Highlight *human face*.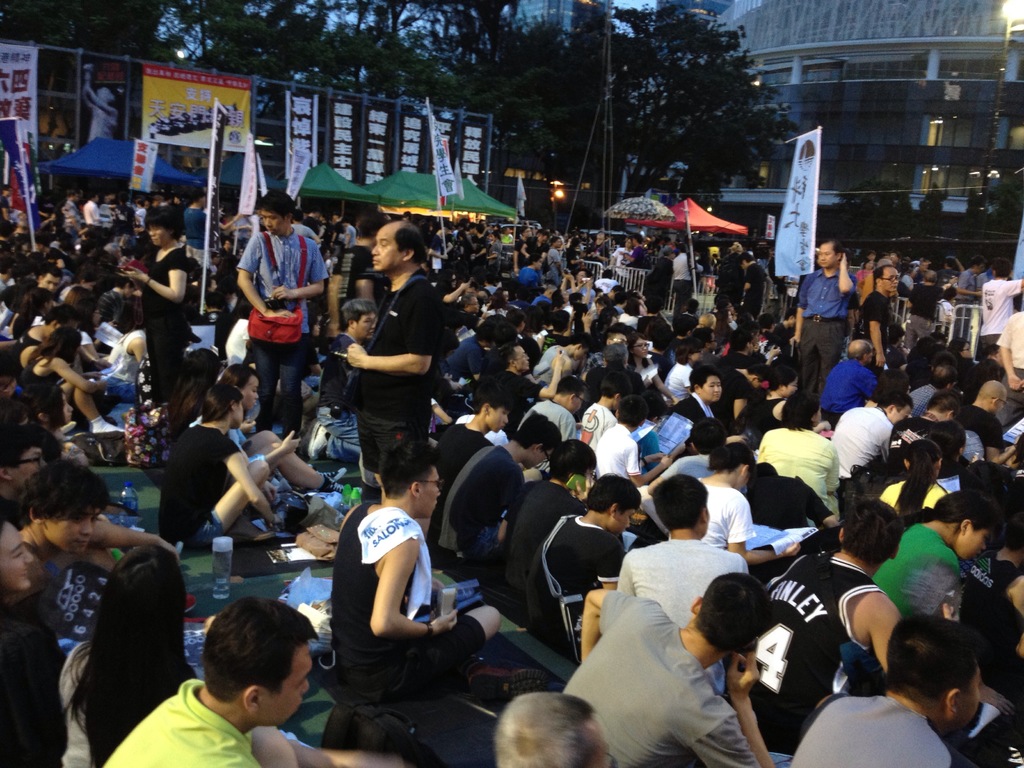
Highlighted region: BBox(514, 346, 530, 368).
